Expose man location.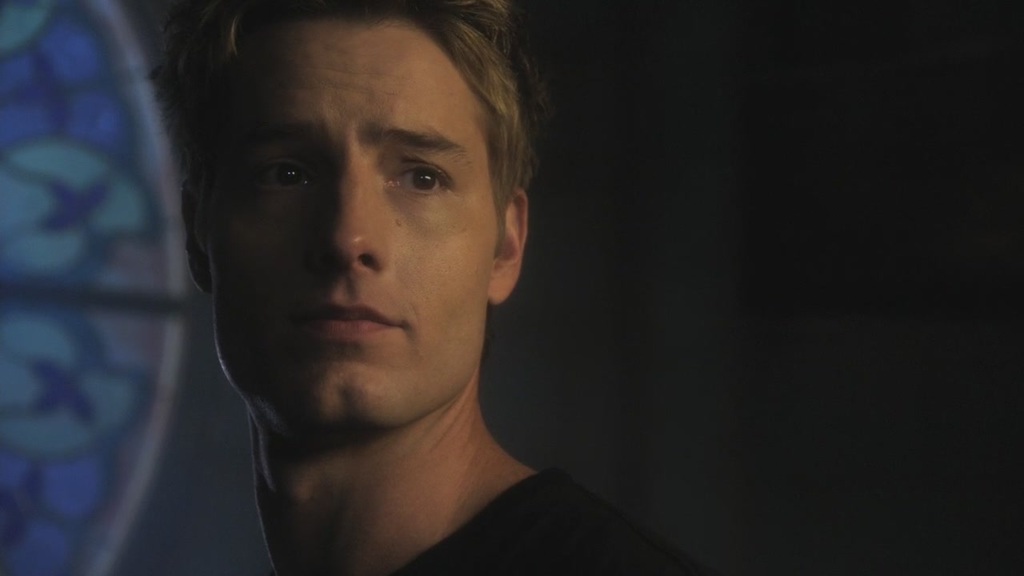
Exposed at select_region(178, 0, 715, 573).
